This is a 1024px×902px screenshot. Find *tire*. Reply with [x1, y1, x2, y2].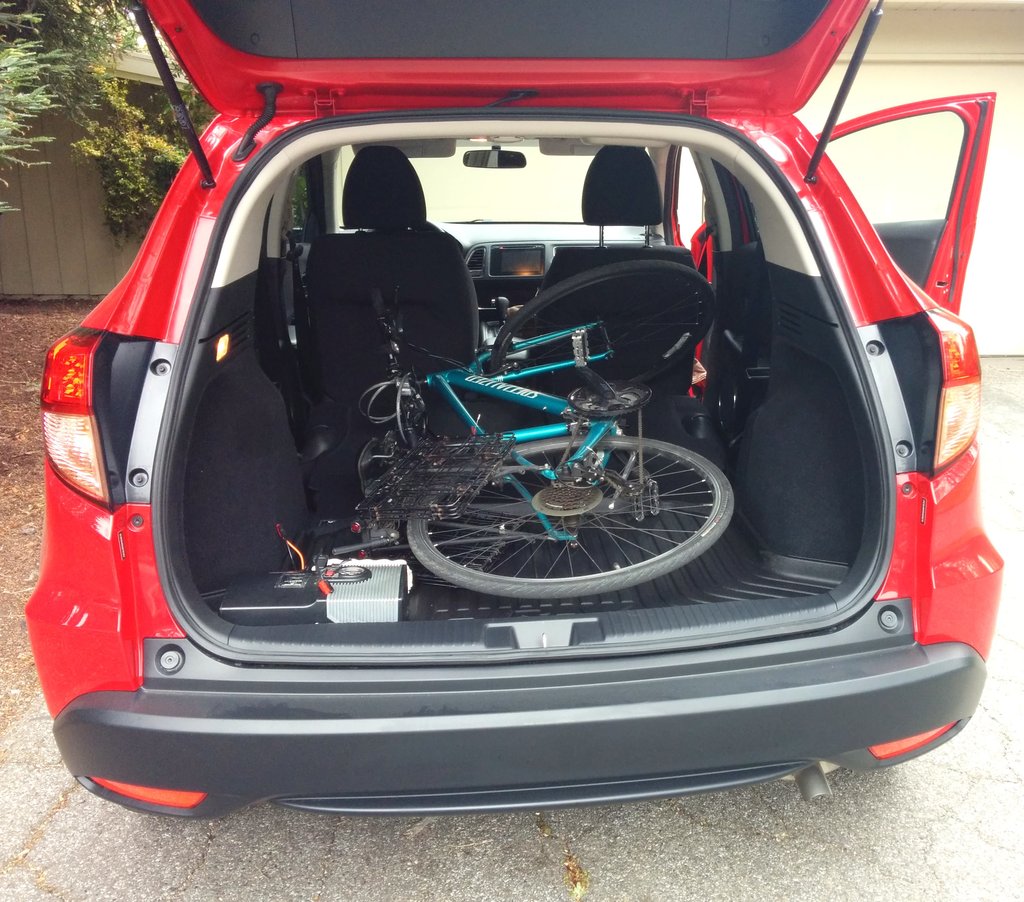
[489, 259, 714, 398].
